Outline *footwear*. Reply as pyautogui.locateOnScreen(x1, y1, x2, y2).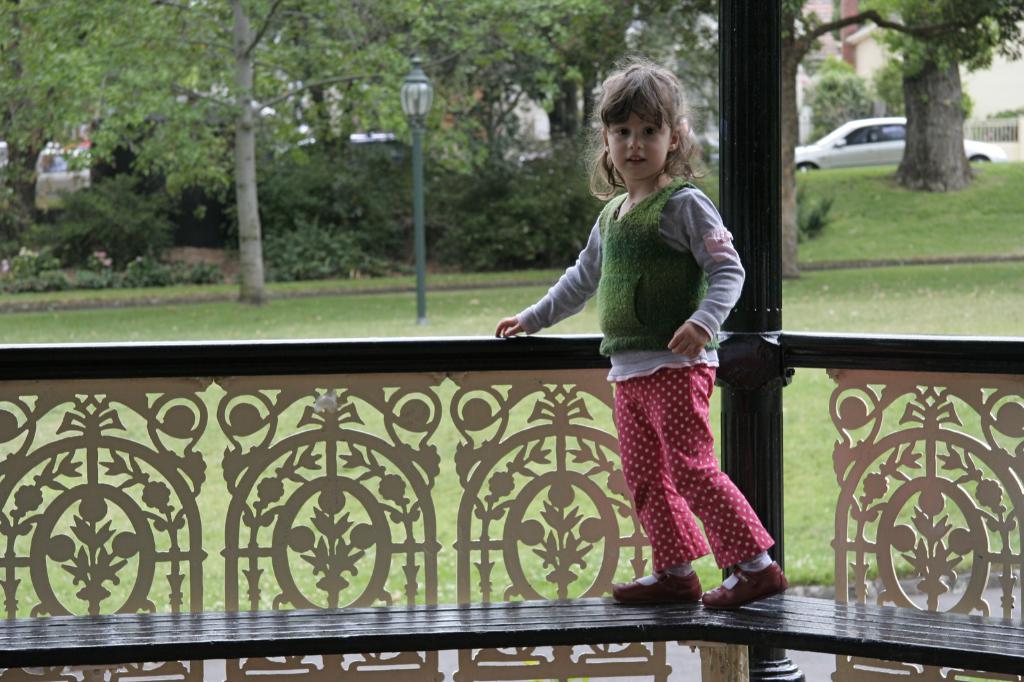
pyautogui.locateOnScreen(696, 567, 790, 608).
